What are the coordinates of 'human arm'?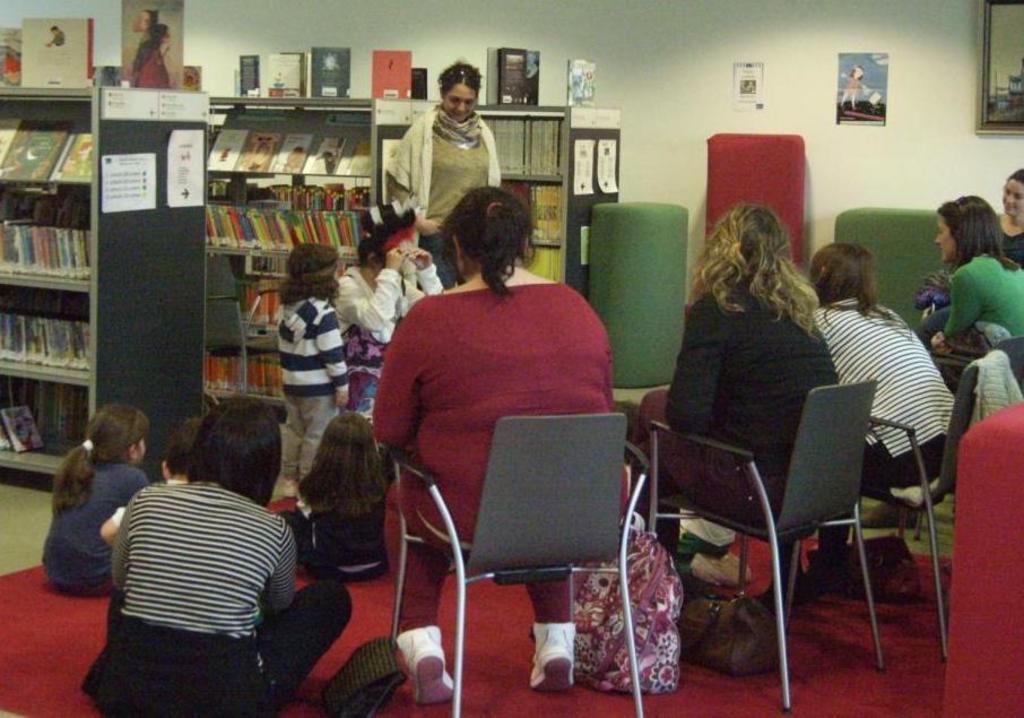
bbox=(333, 245, 400, 335).
